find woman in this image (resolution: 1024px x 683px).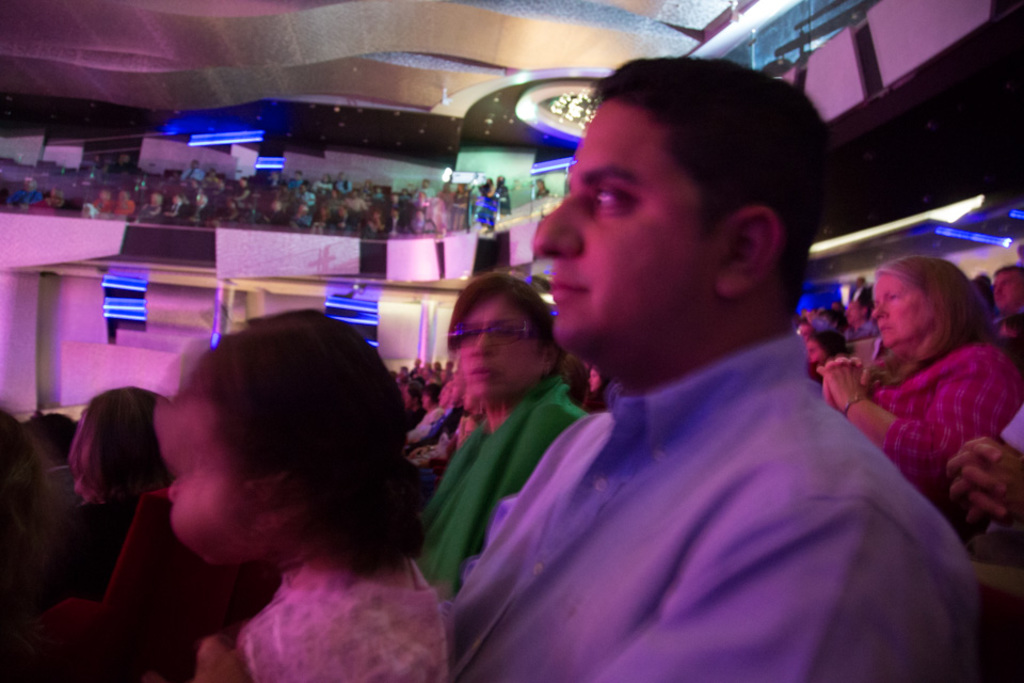
110, 289, 471, 667.
